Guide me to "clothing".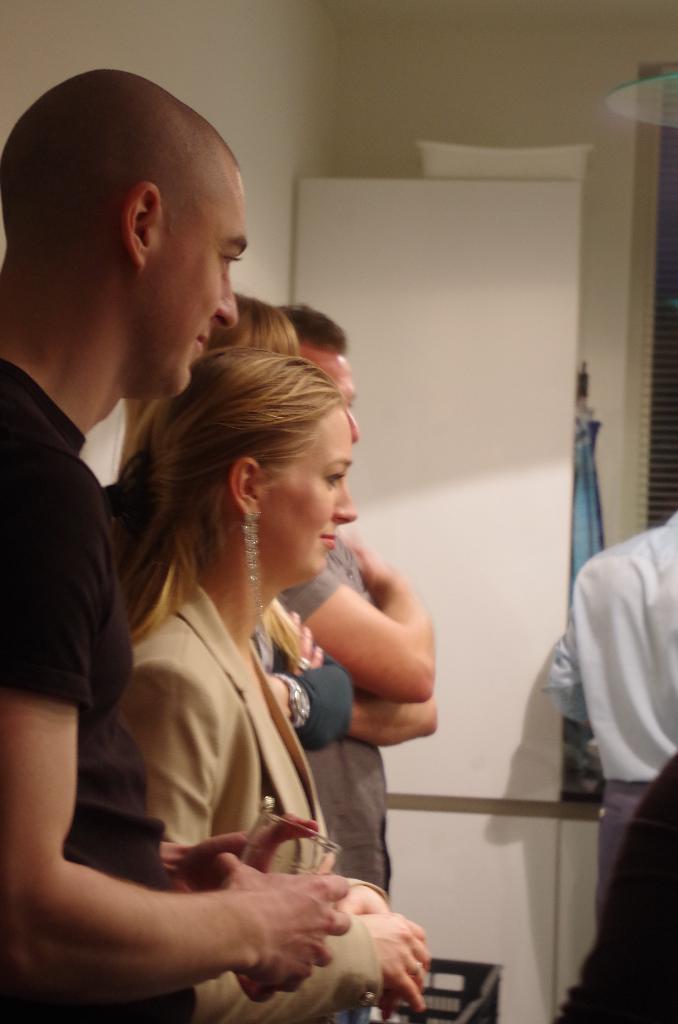
Guidance: 0,350,199,1023.
